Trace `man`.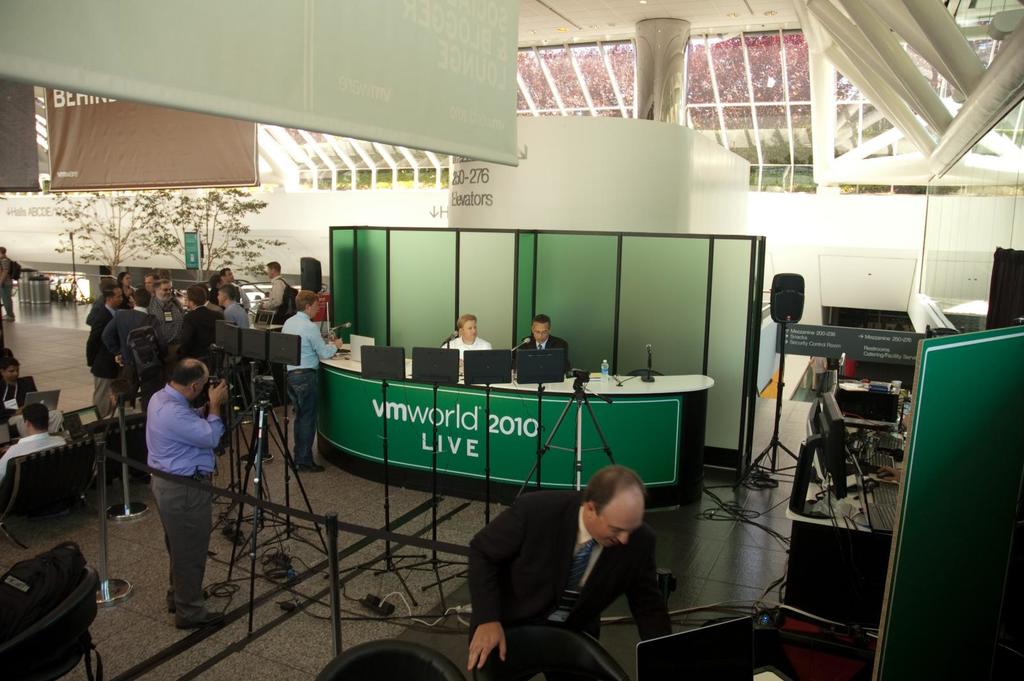
Traced to rect(97, 288, 161, 405).
